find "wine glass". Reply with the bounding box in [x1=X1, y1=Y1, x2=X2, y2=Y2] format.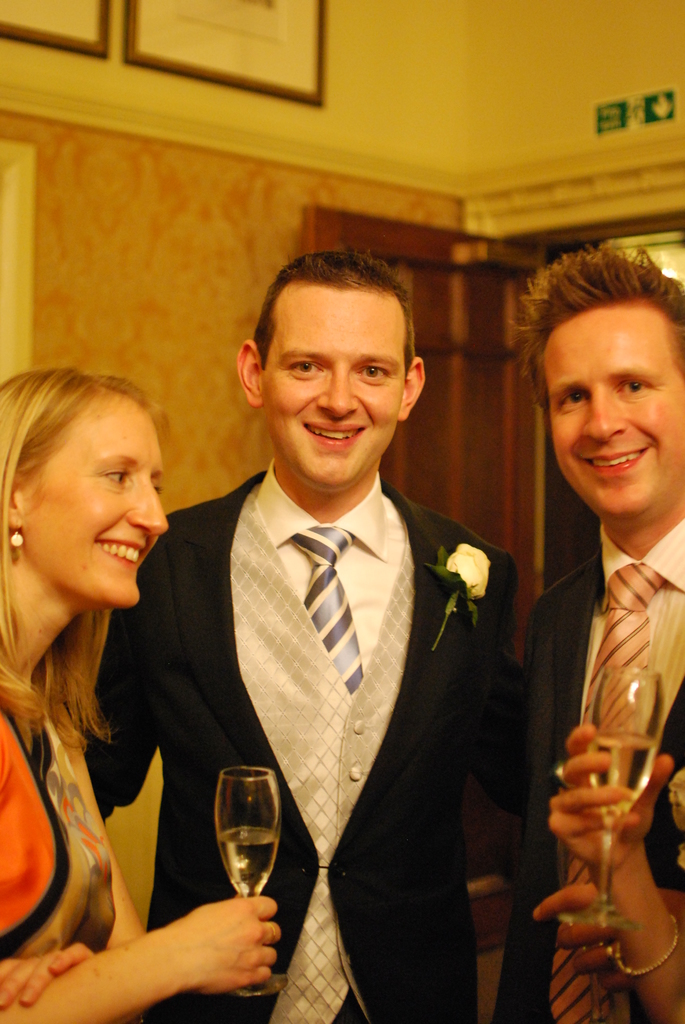
[x1=218, y1=767, x2=287, y2=1000].
